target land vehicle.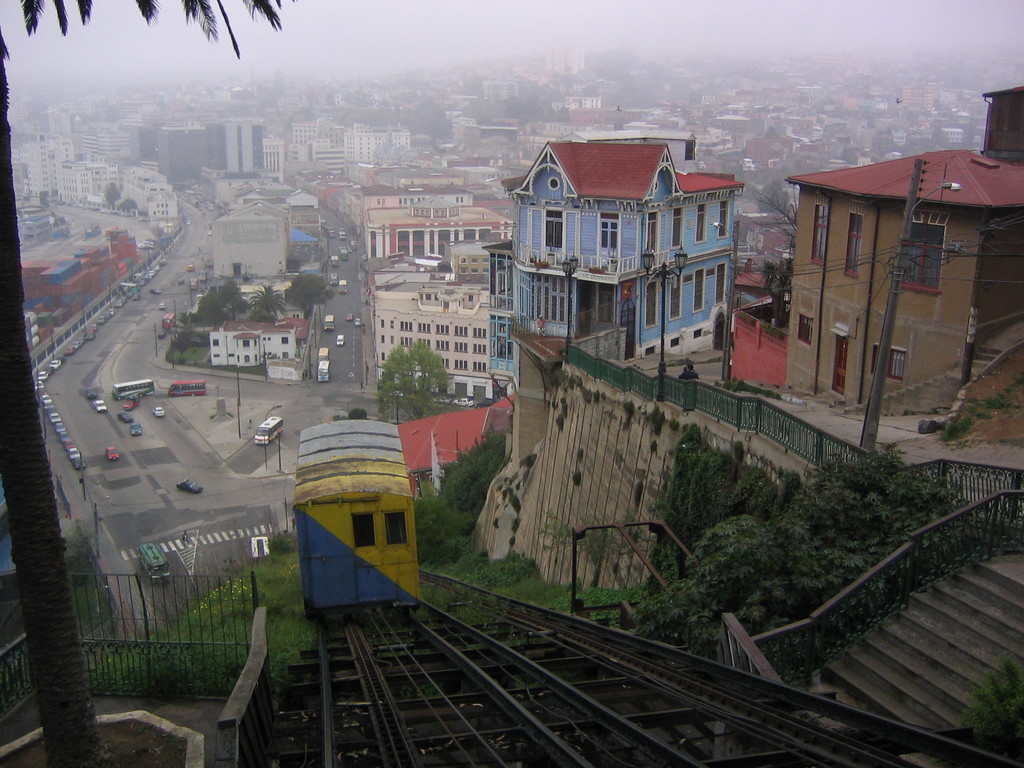
Target region: (left=54, top=362, right=56, bottom=364).
